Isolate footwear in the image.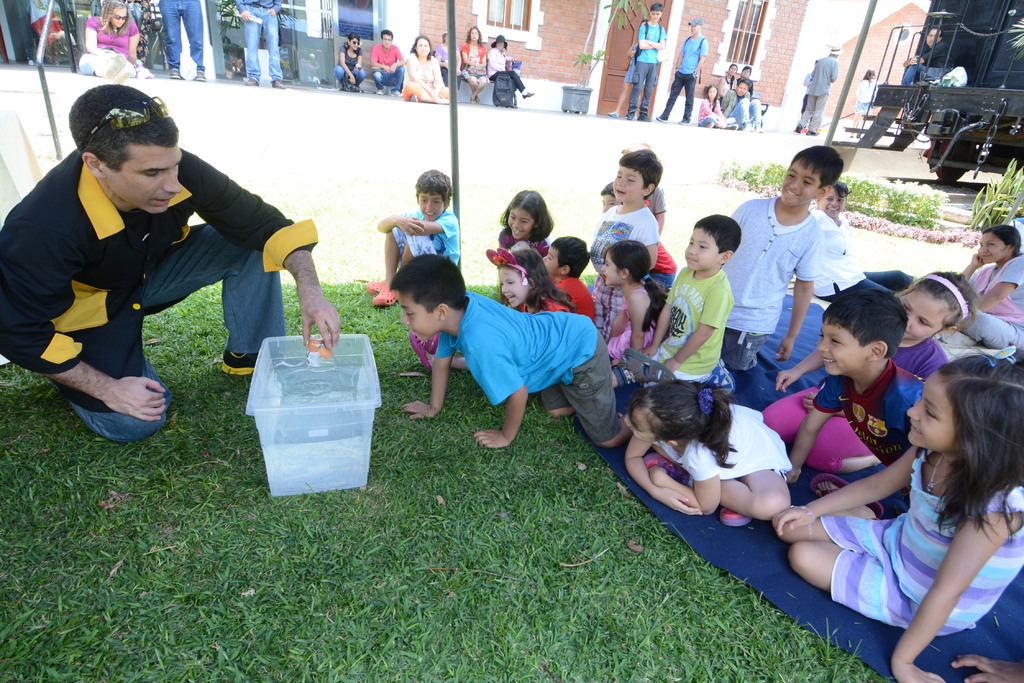
Isolated region: (x1=411, y1=93, x2=420, y2=102).
